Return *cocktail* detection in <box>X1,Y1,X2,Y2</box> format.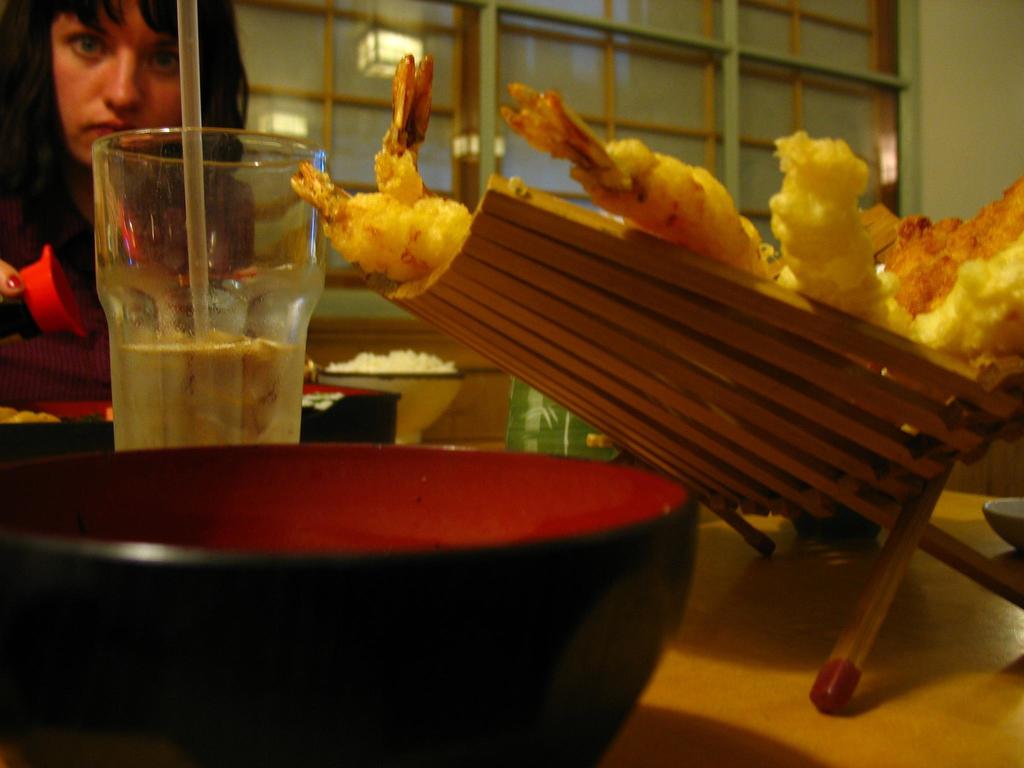
<box>87,0,316,456</box>.
